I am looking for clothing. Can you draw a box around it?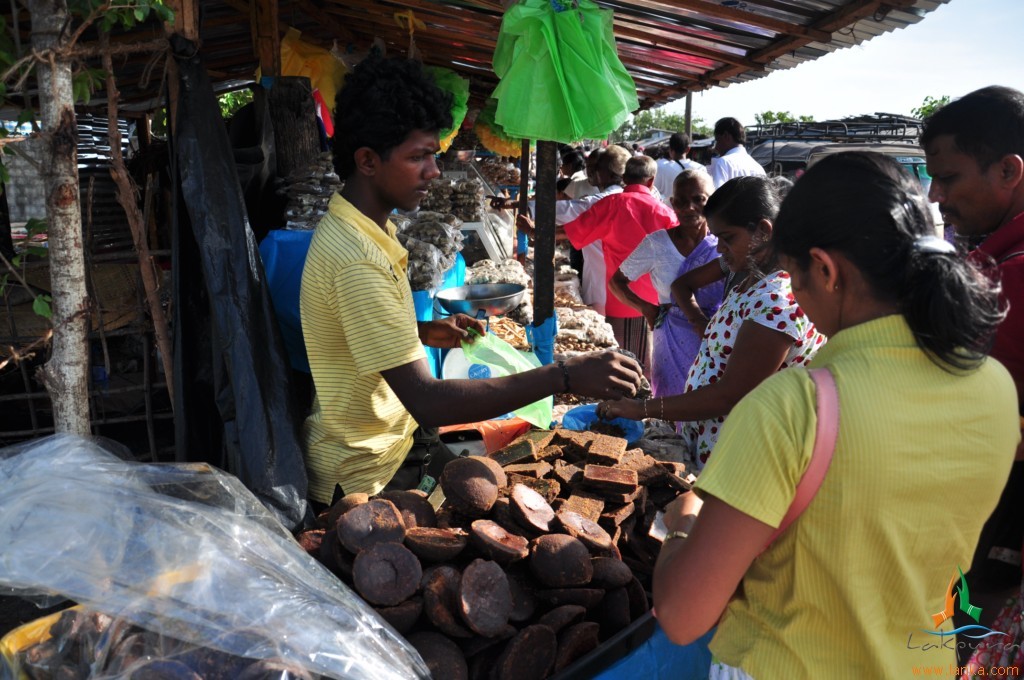
Sure, the bounding box is (left=686, top=316, right=1022, bottom=679).
